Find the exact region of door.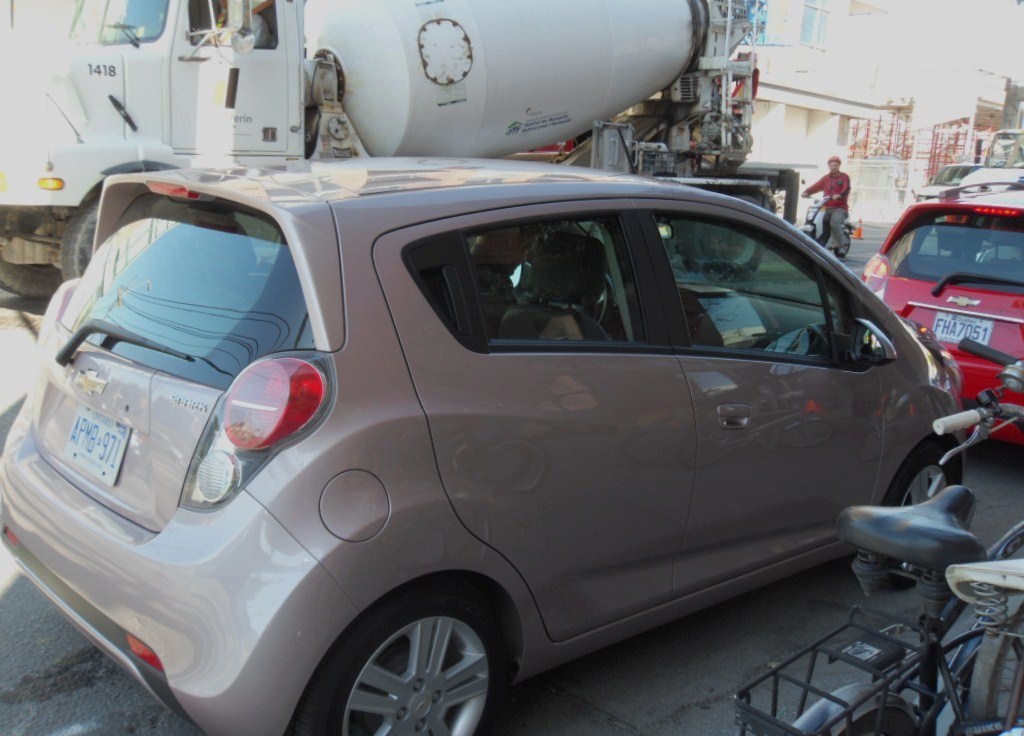
Exact region: 370, 200, 699, 636.
